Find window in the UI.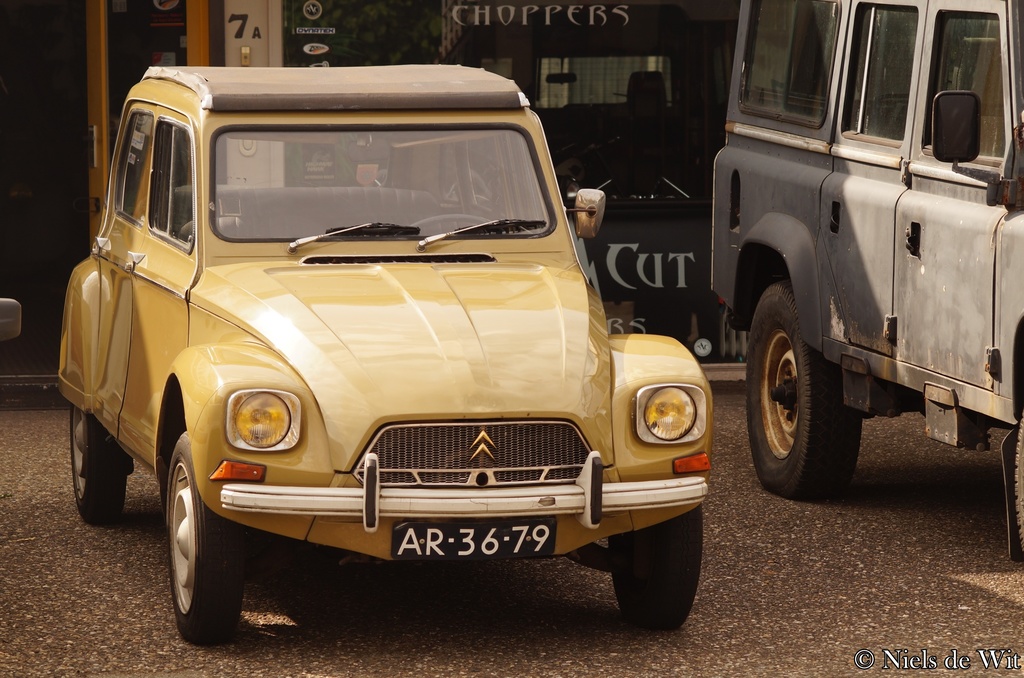
UI element at (735, 0, 845, 123).
